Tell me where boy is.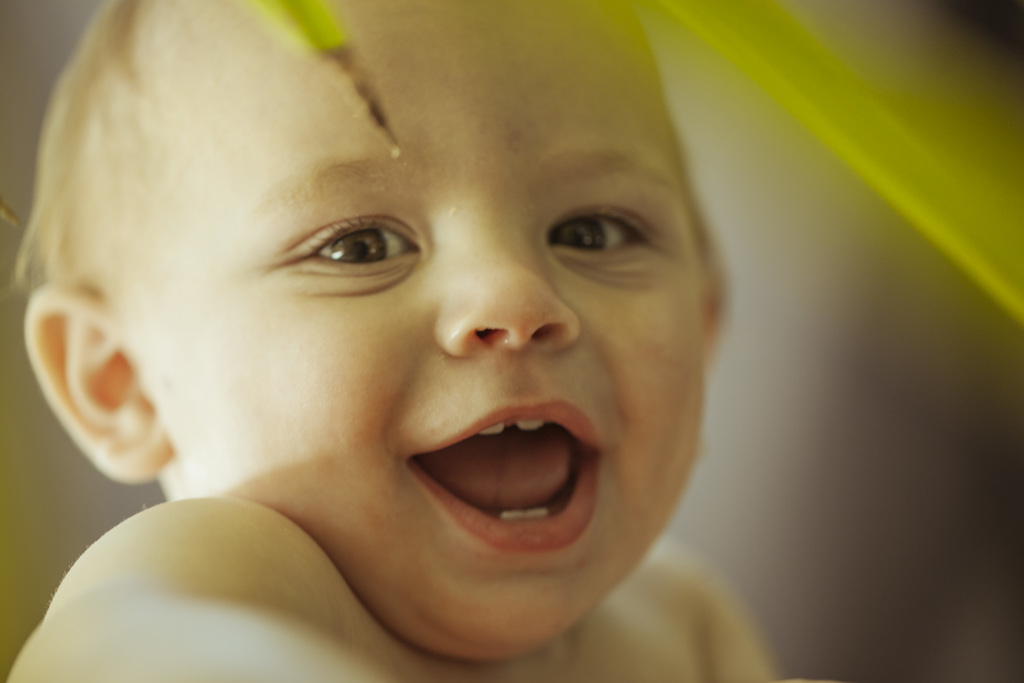
boy is at (0,0,783,682).
